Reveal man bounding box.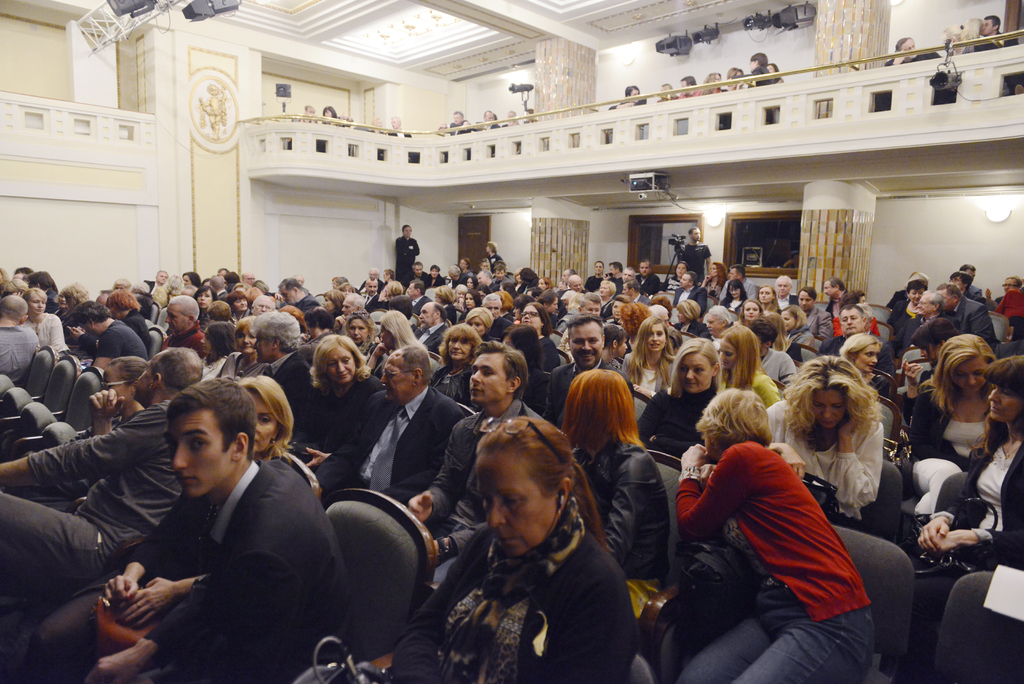
Revealed: [480,110,499,131].
